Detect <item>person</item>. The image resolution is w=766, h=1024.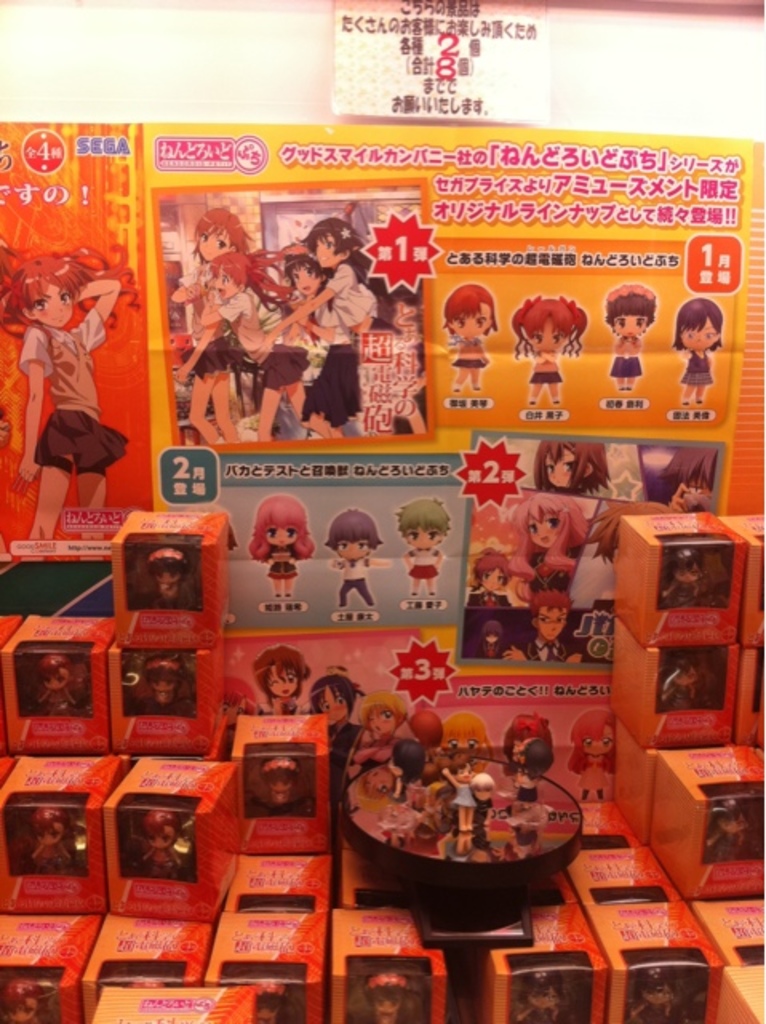
x1=510 y1=288 x2=592 y2=403.
